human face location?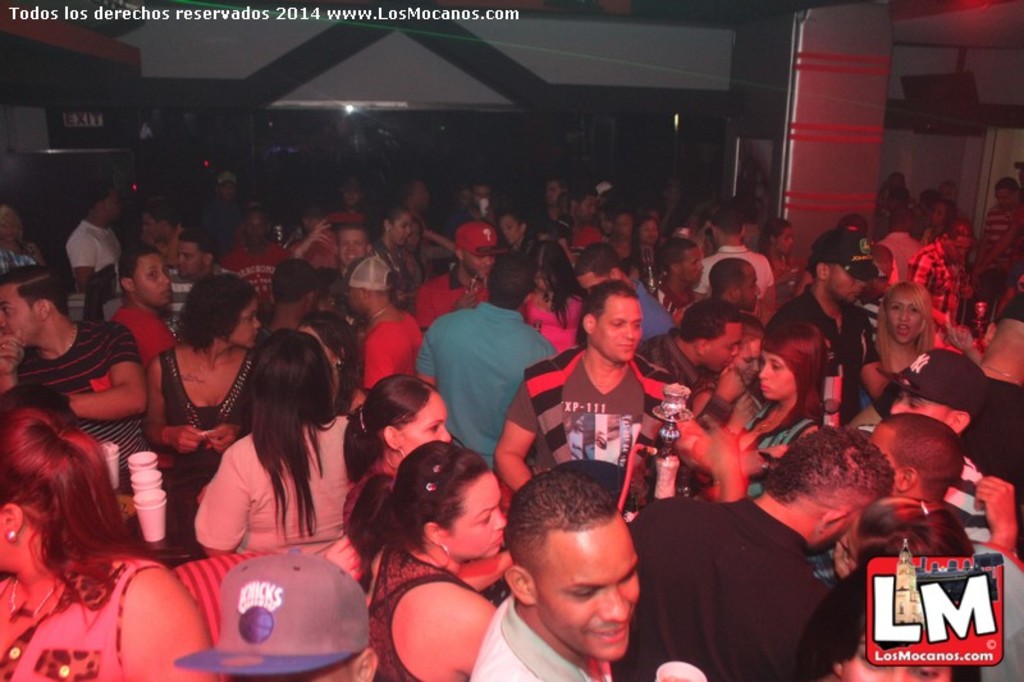
x1=931 y1=205 x2=945 y2=224
